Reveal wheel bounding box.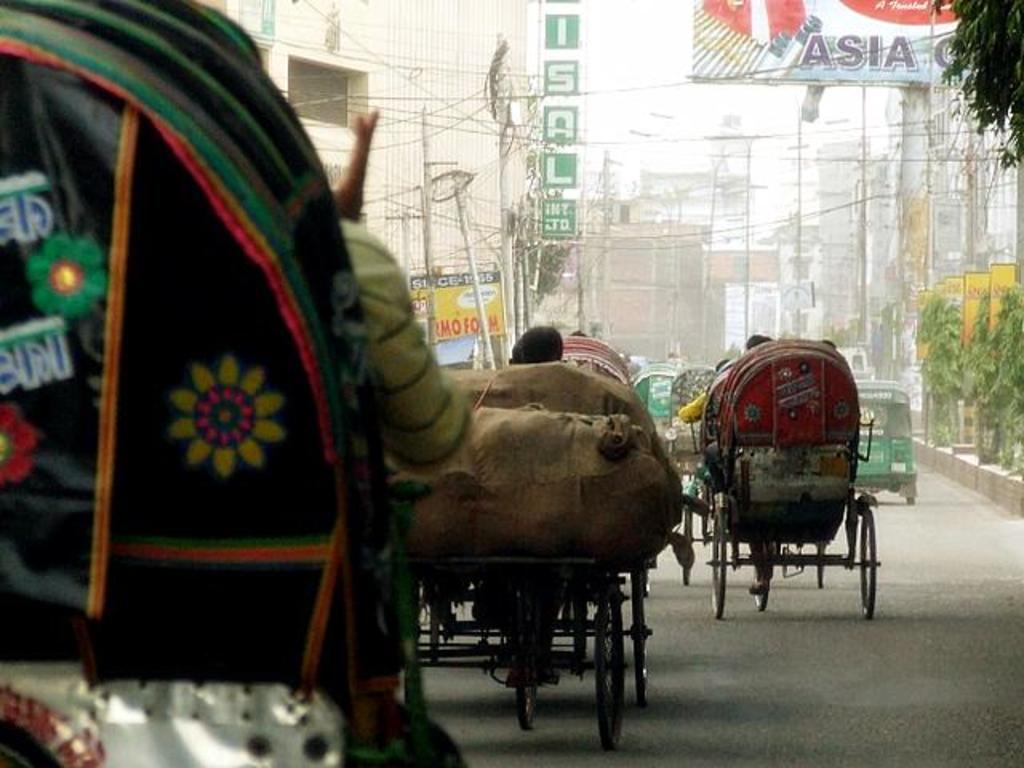
Revealed: (left=632, top=568, right=646, bottom=707).
